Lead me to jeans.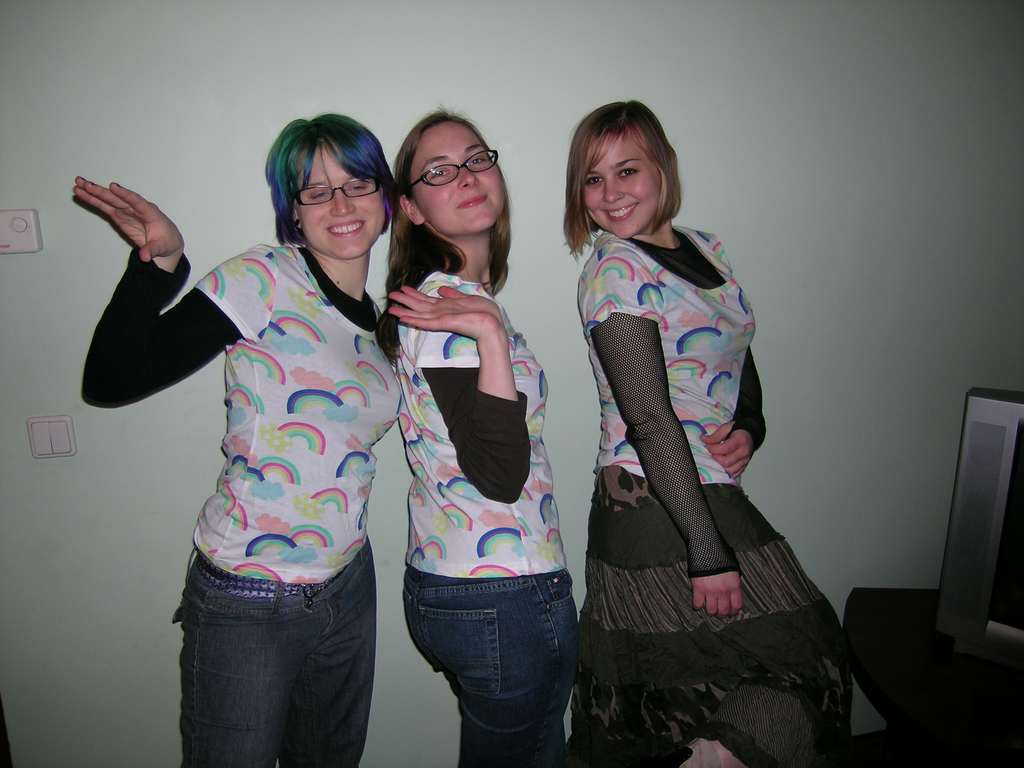
Lead to Rect(395, 566, 579, 767).
